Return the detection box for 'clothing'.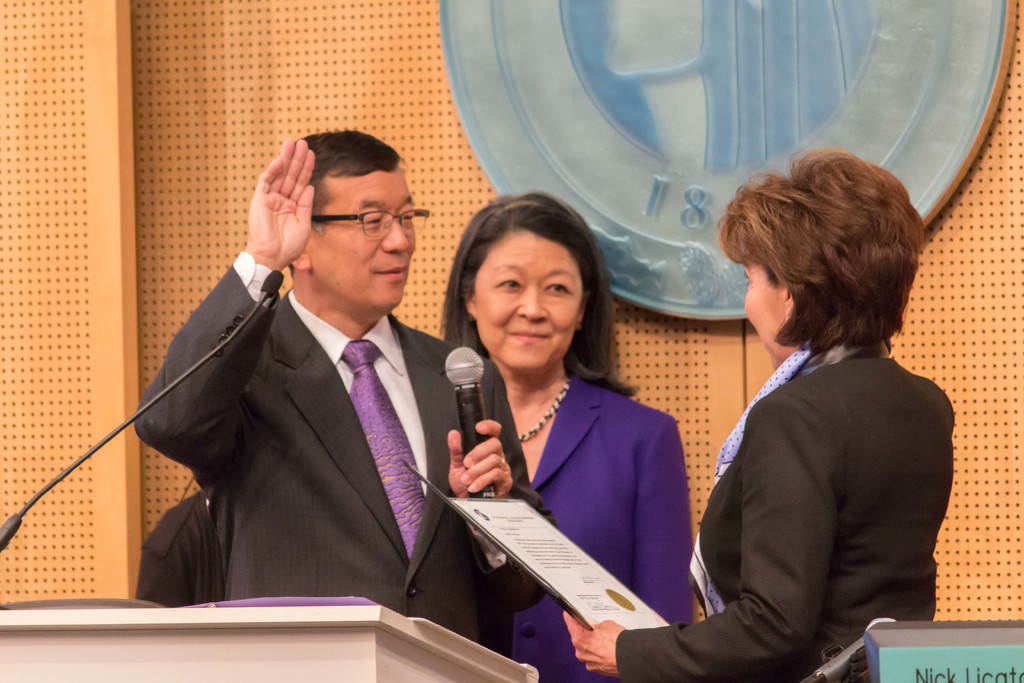
{"left": 133, "top": 239, "right": 564, "bottom": 652}.
